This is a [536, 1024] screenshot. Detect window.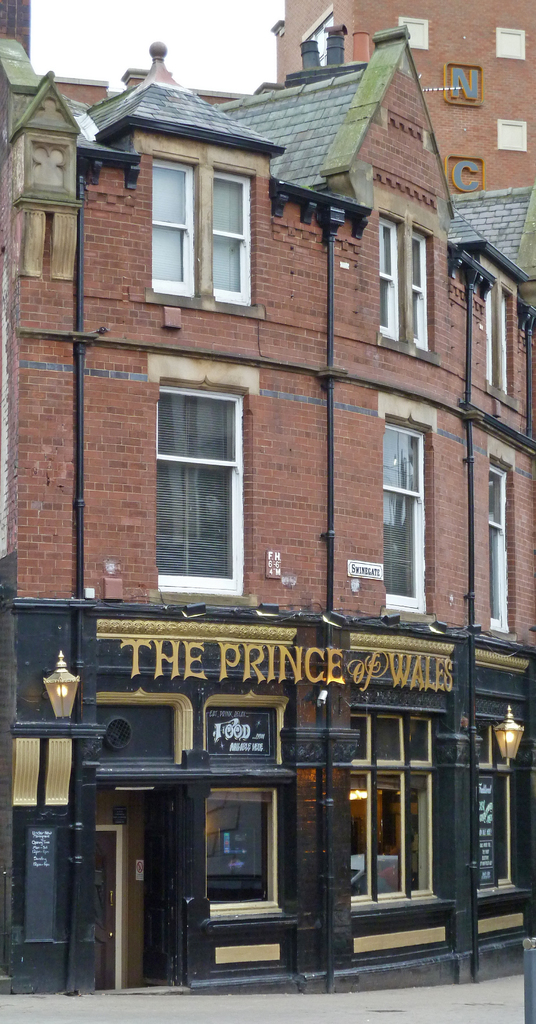
BBox(136, 135, 264, 296).
